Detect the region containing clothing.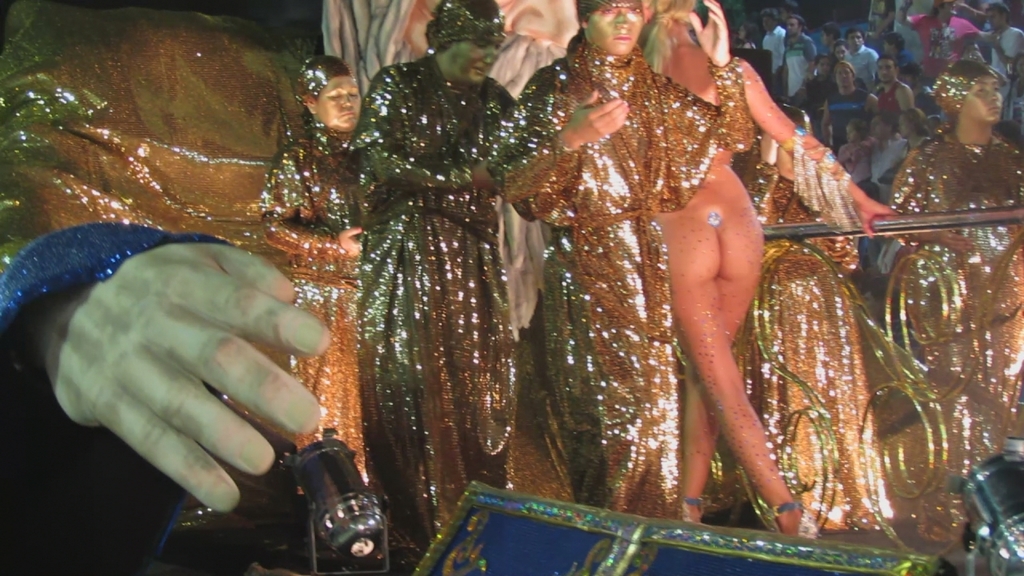
l=261, t=128, r=370, b=466.
